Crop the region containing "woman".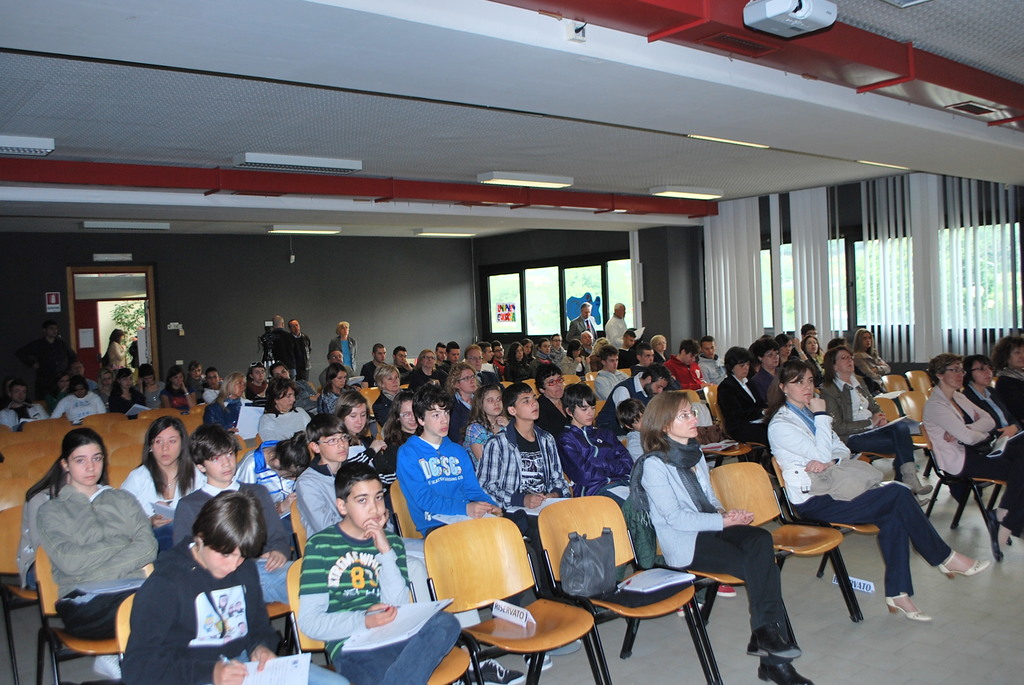
Crop region: <box>257,377,308,441</box>.
